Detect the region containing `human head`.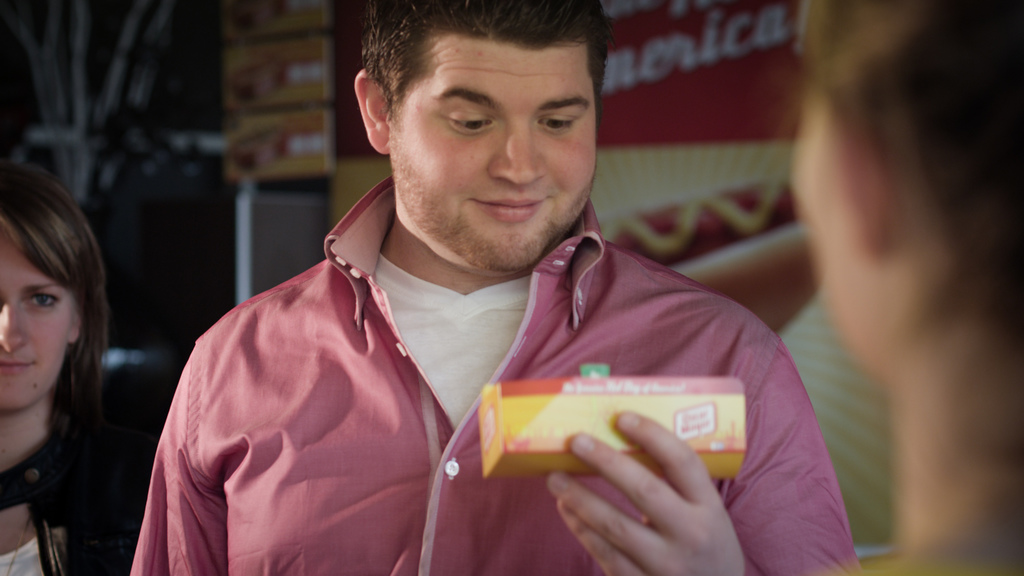
Rect(781, 0, 1023, 385).
